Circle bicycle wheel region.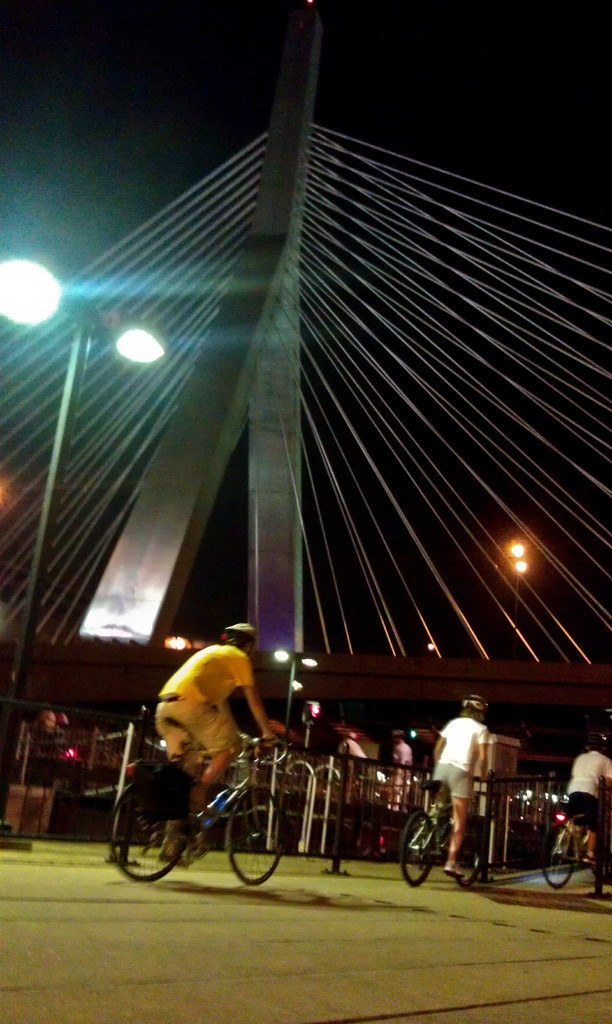
Region: [220,617,261,652].
